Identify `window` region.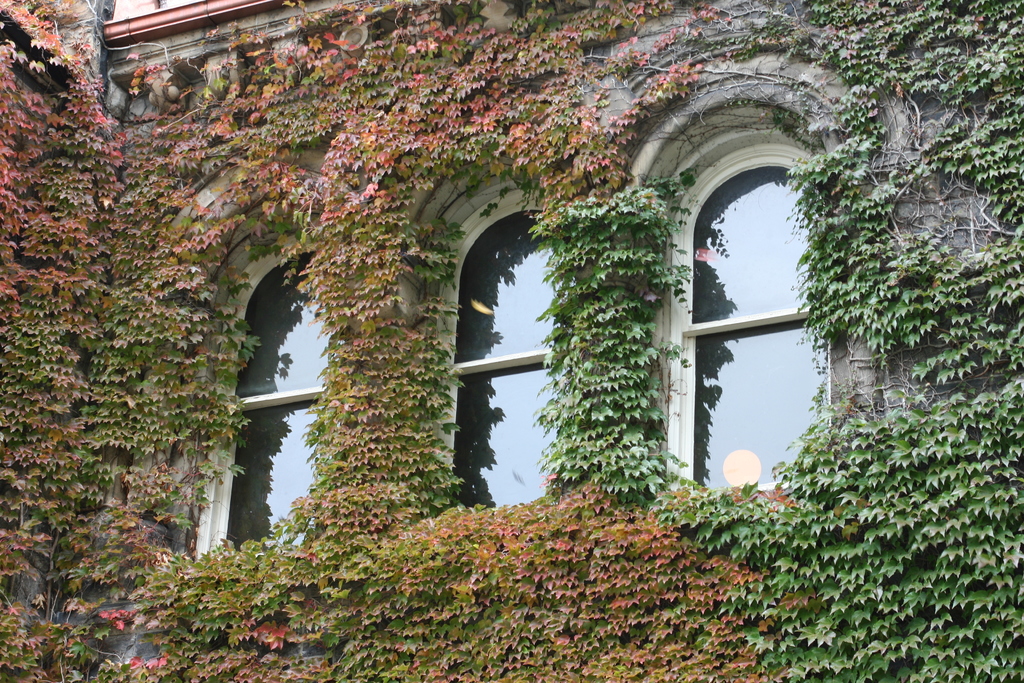
Region: <region>661, 109, 843, 498</region>.
